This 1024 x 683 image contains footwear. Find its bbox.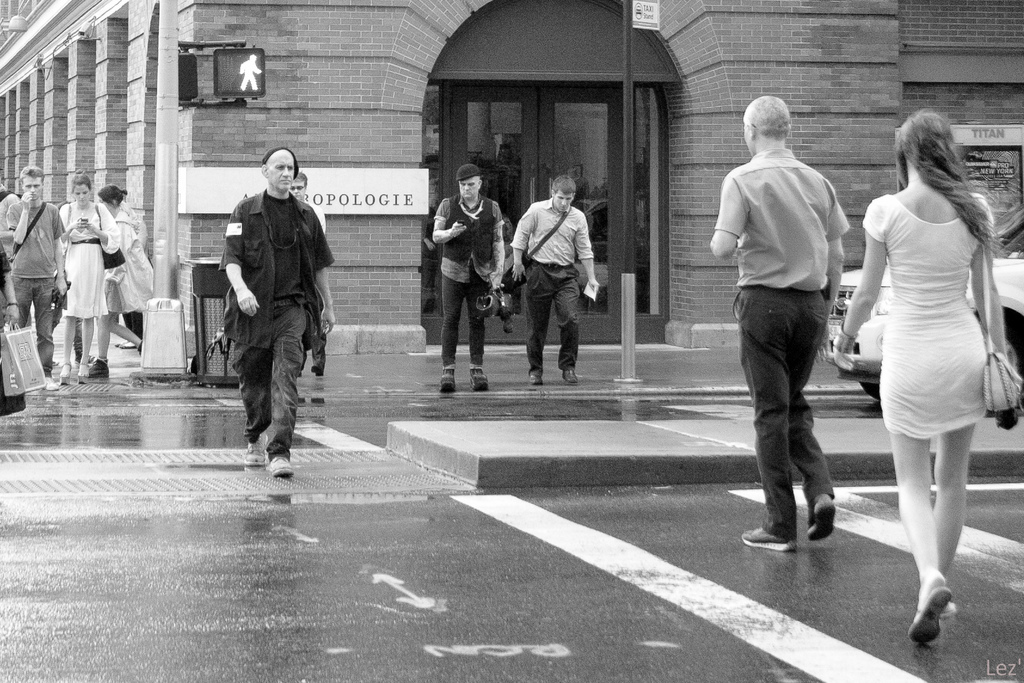
region(75, 361, 88, 385).
